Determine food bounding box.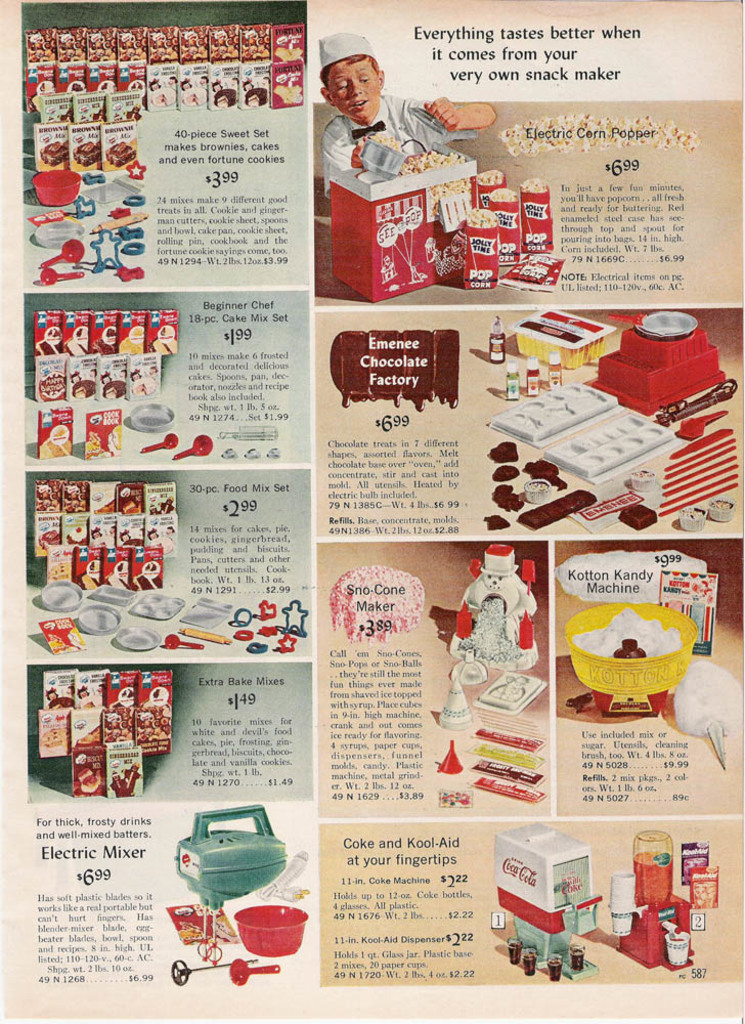
Determined: [683, 505, 703, 521].
